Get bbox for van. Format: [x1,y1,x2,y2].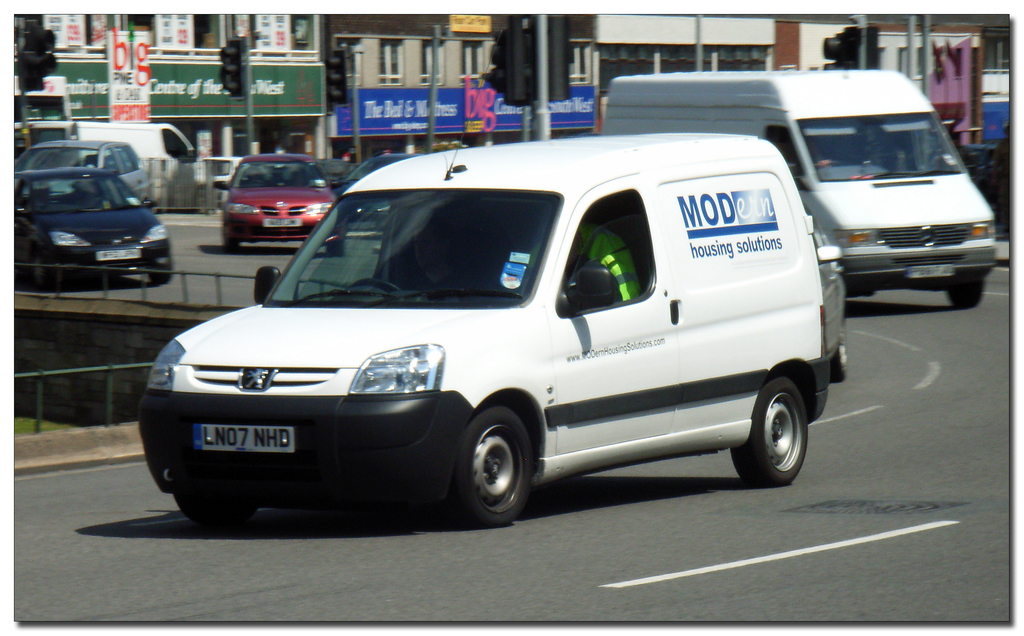
[599,70,999,307].
